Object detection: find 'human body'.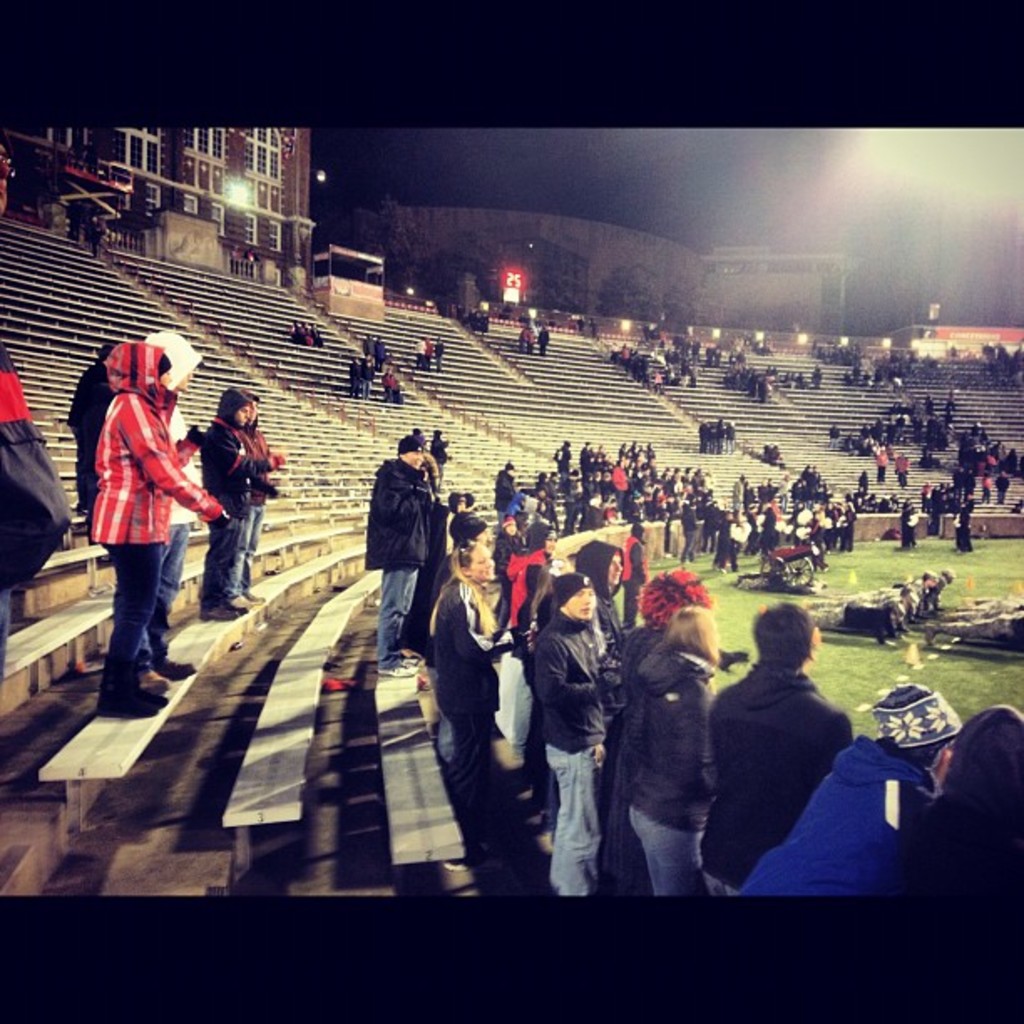
l=878, t=699, r=1022, b=917.
